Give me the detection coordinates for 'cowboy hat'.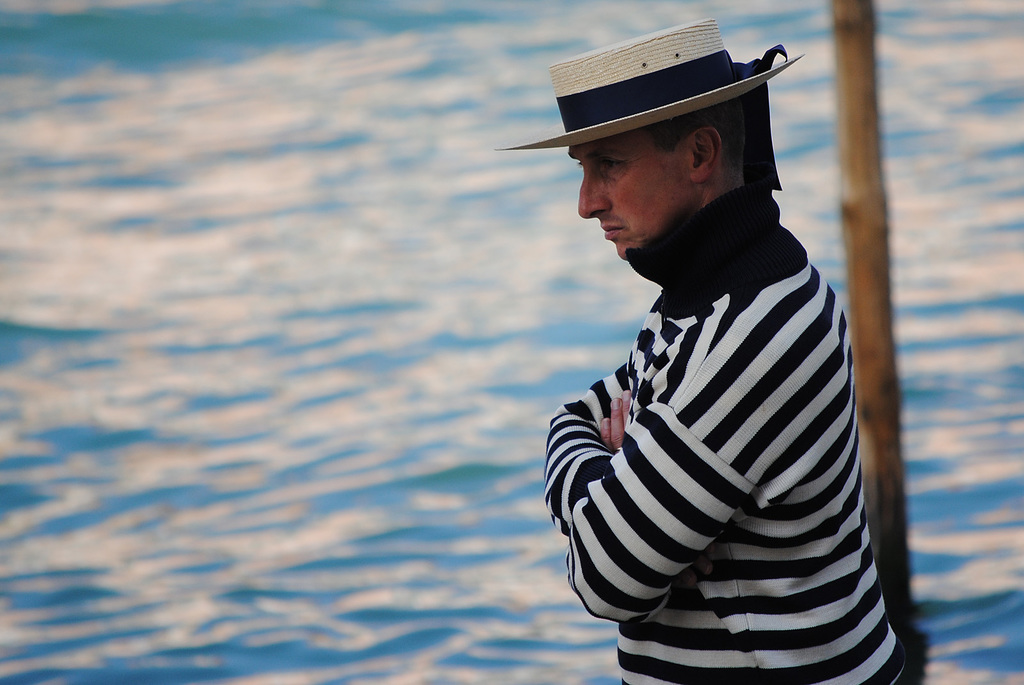
[left=547, top=17, right=796, bottom=172].
